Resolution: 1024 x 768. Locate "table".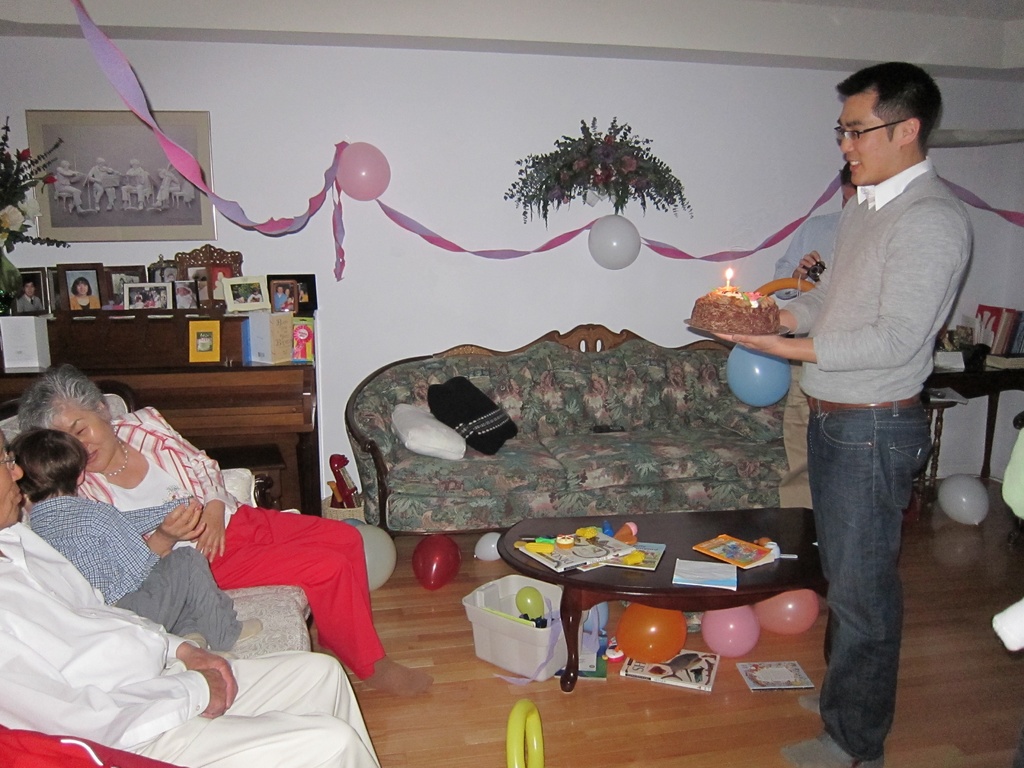
(left=920, top=362, right=1023, bottom=506).
